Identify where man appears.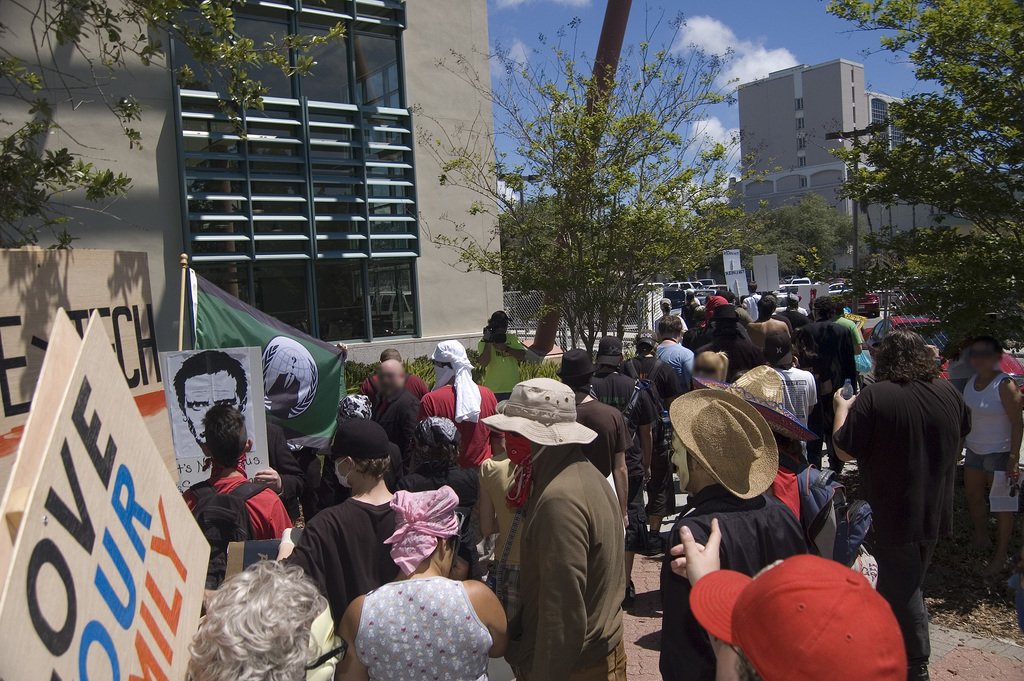
Appears at Rect(186, 558, 337, 680).
